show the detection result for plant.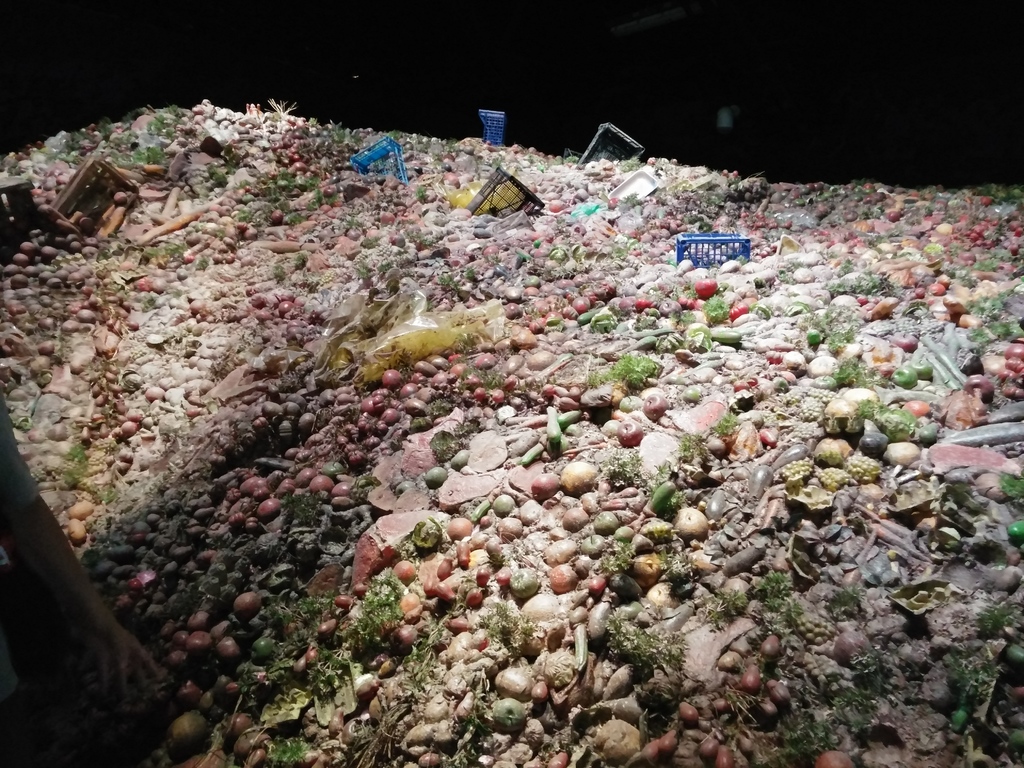
426 398 451 419.
